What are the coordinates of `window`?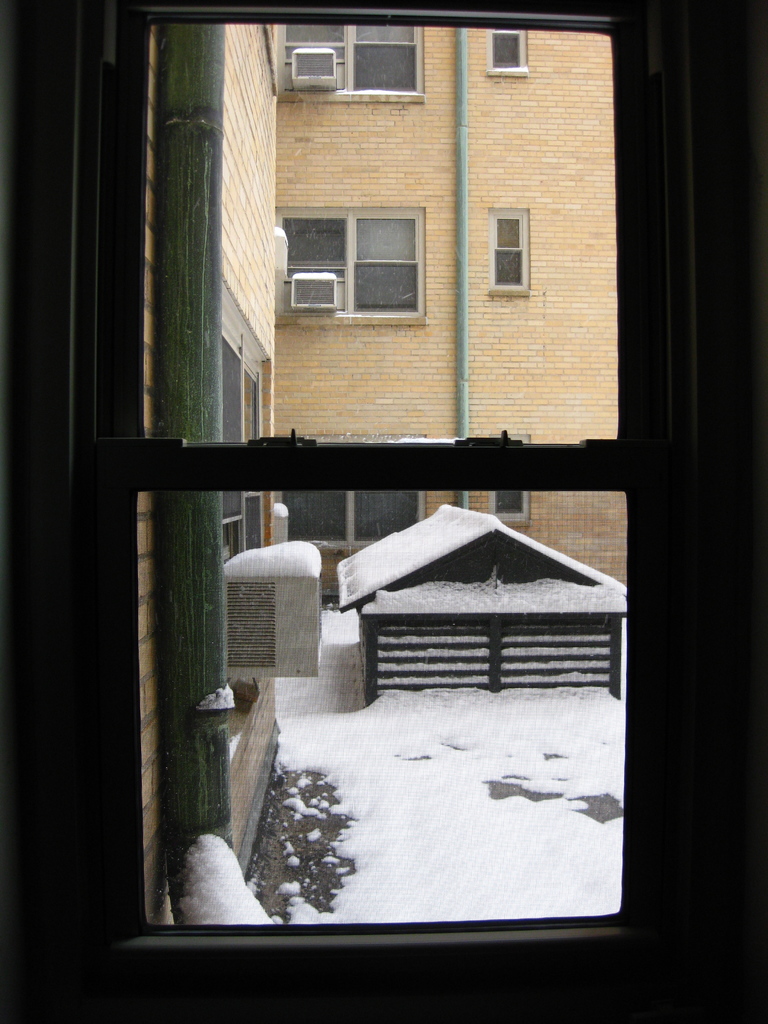
box=[217, 298, 280, 572].
